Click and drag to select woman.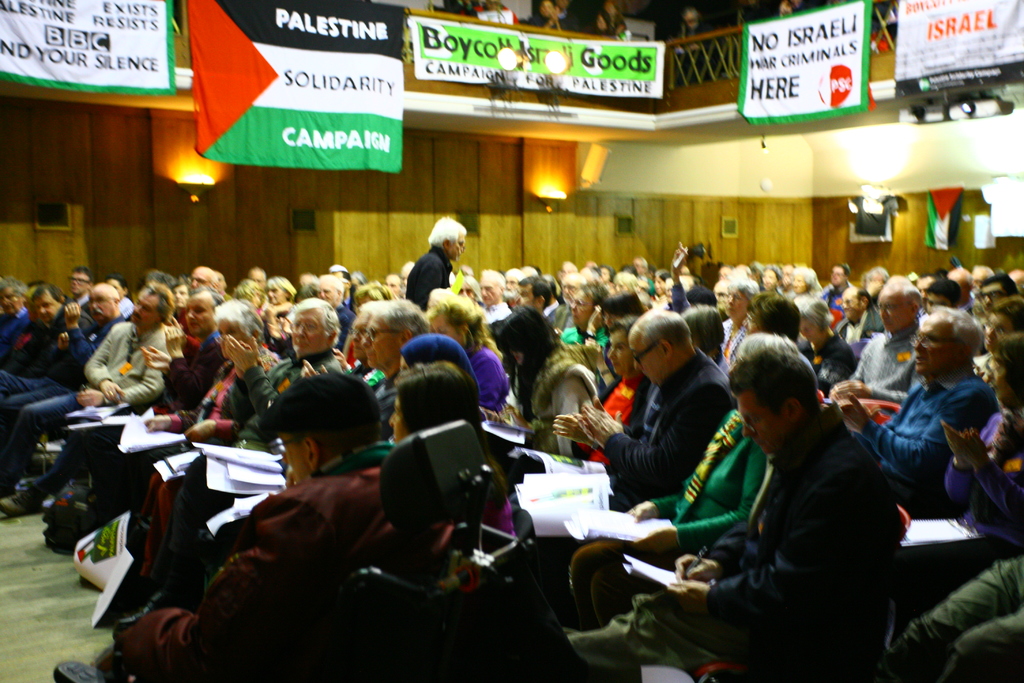
Selection: 269:277:297:306.
